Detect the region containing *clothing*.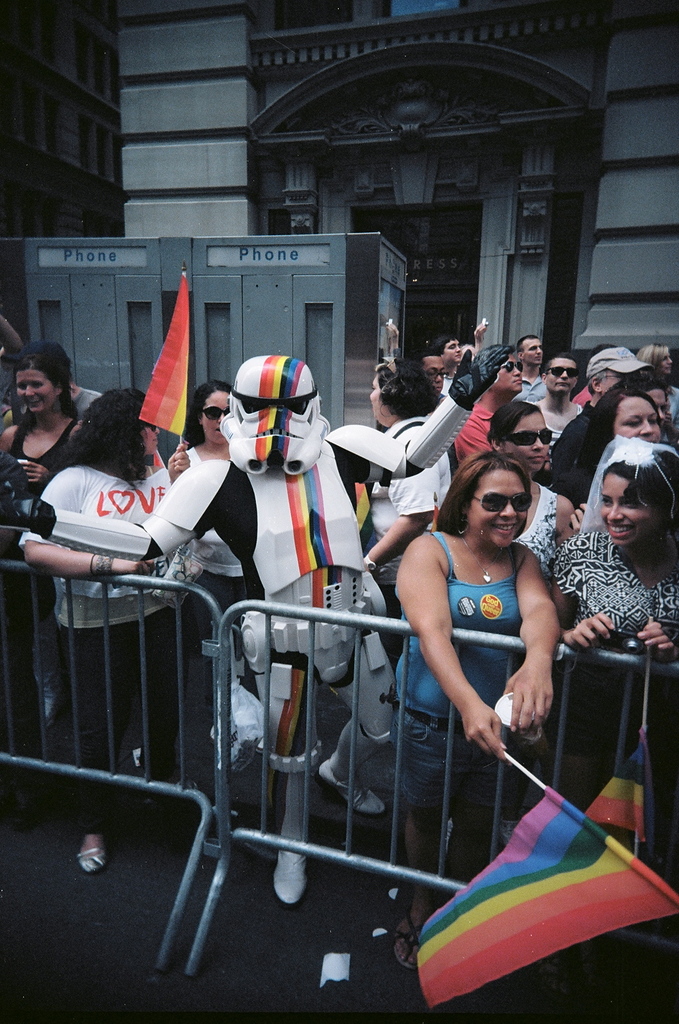
locate(548, 521, 678, 824).
